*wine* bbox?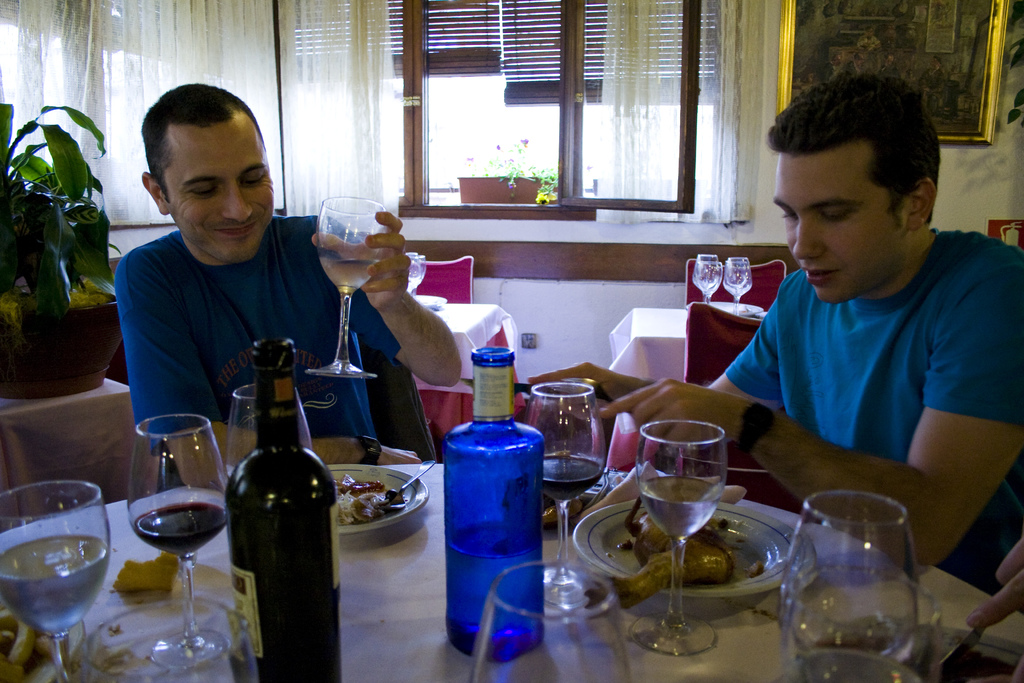
region(134, 502, 228, 556)
